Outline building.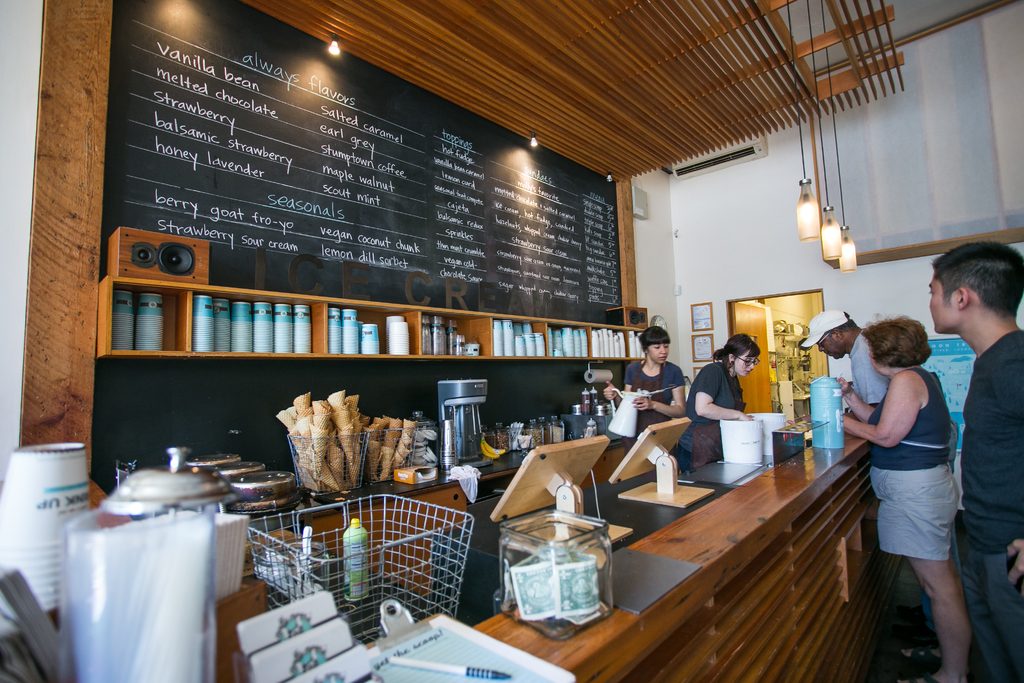
Outline: <box>0,0,1023,682</box>.
